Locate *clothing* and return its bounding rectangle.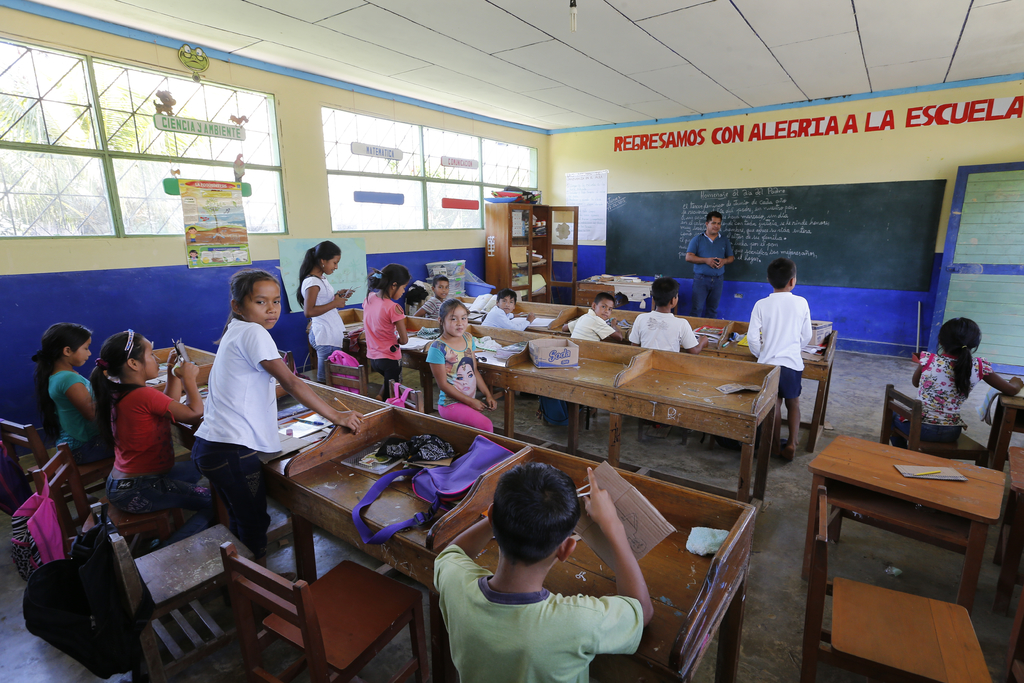
bbox(776, 374, 804, 403).
